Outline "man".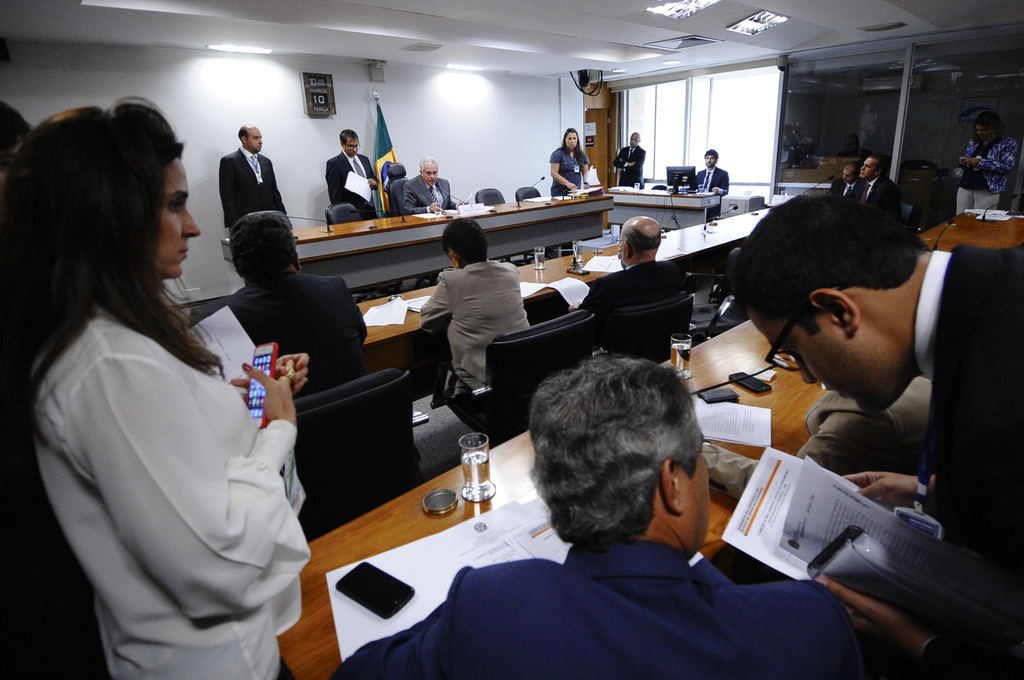
Outline: [left=956, top=108, right=1016, bottom=223].
